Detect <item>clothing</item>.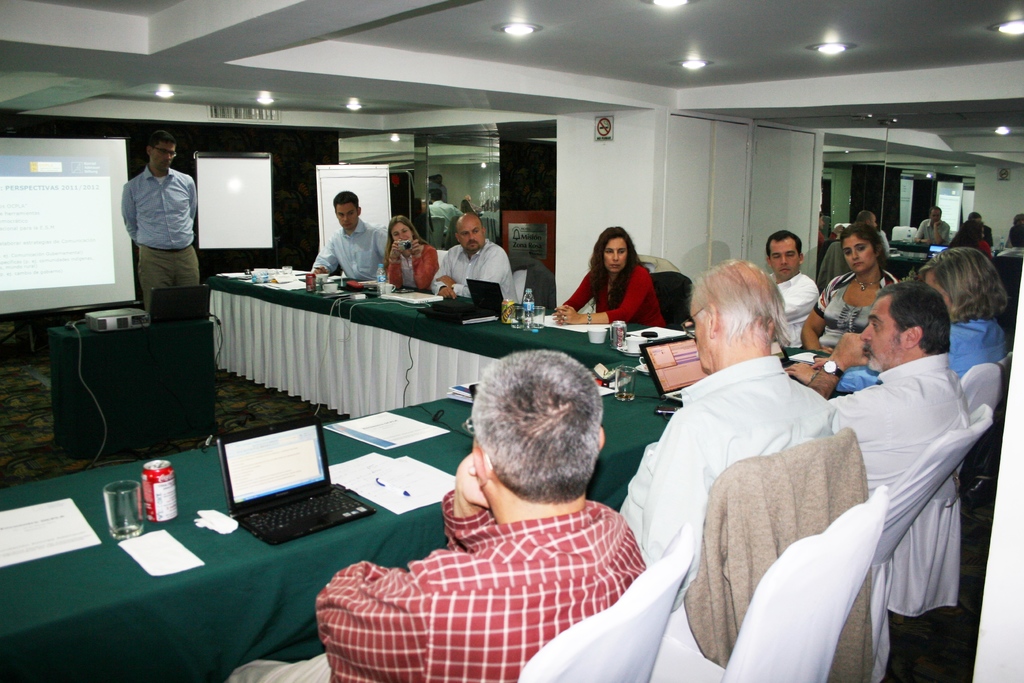
Detected at {"x1": 425, "y1": 242, "x2": 516, "y2": 308}.
